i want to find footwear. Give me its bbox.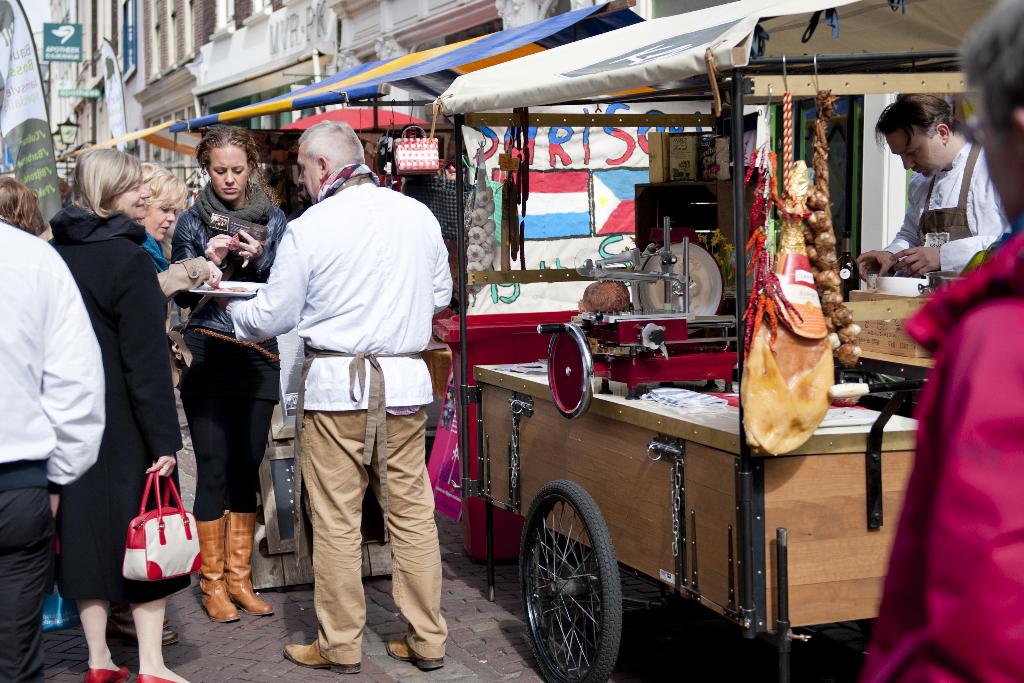
(x1=388, y1=634, x2=442, y2=672).
